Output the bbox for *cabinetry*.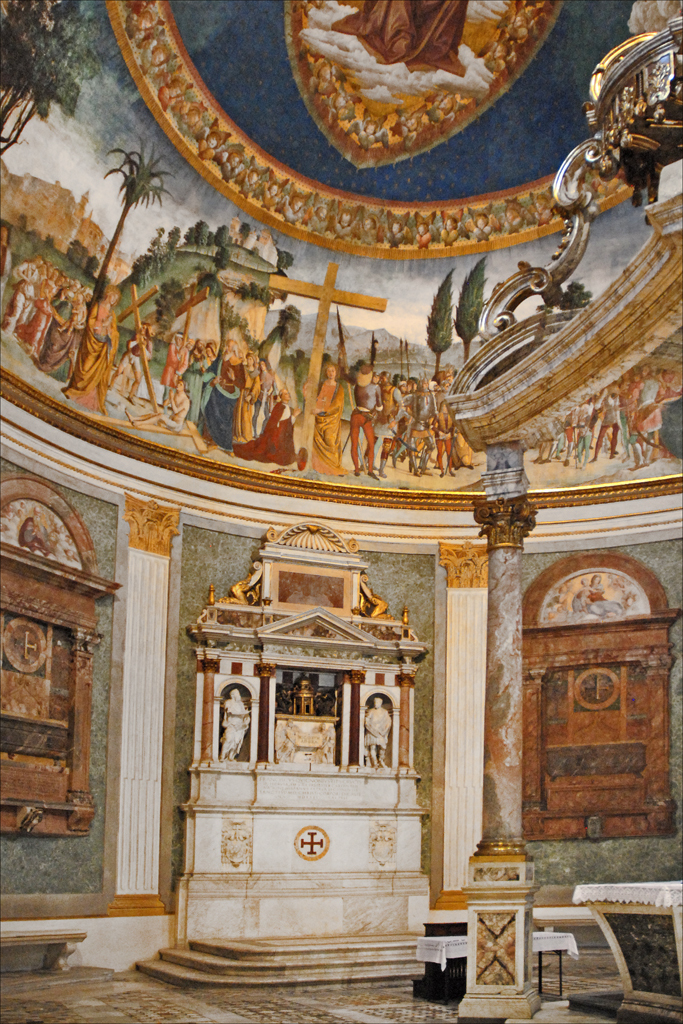
455, 838, 543, 1023.
